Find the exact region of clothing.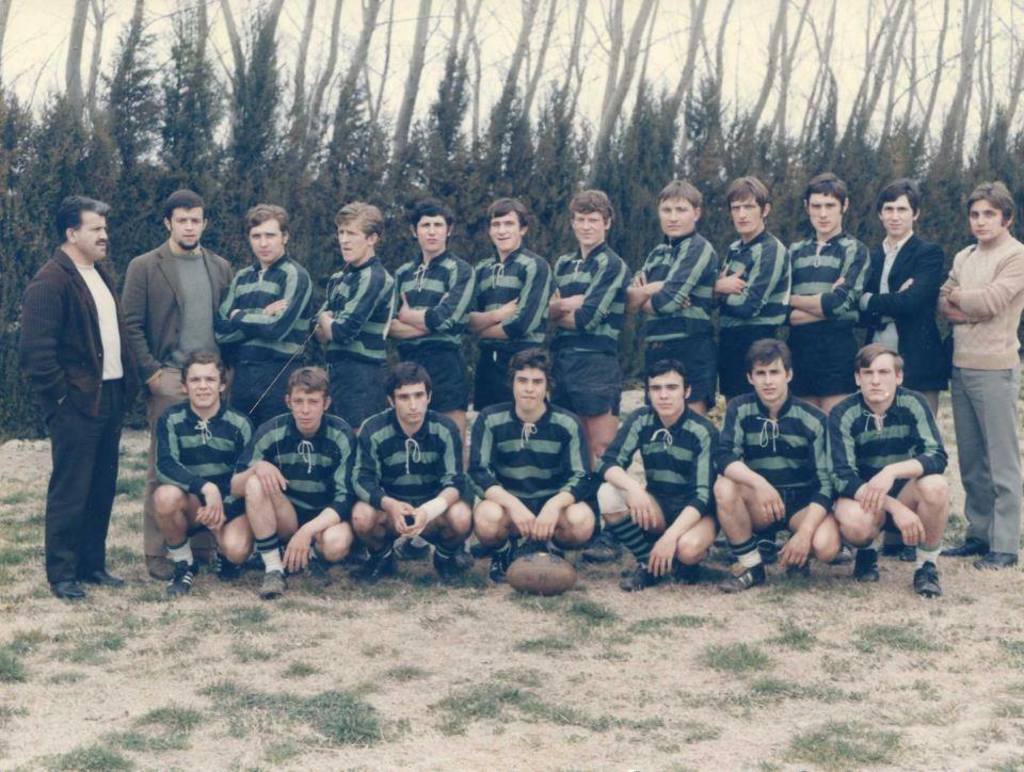
Exact region: {"x1": 779, "y1": 237, "x2": 875, "y2": 375}.
